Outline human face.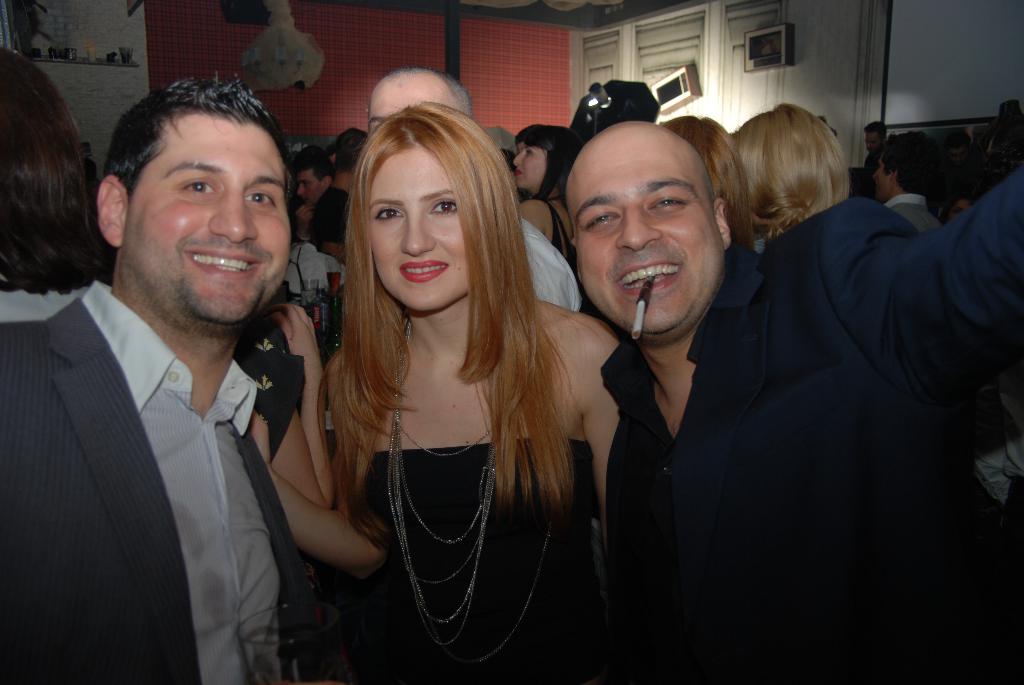
Outline: {"x1": 862, "y1": 134, "x2": 881, "y2": 153}.
